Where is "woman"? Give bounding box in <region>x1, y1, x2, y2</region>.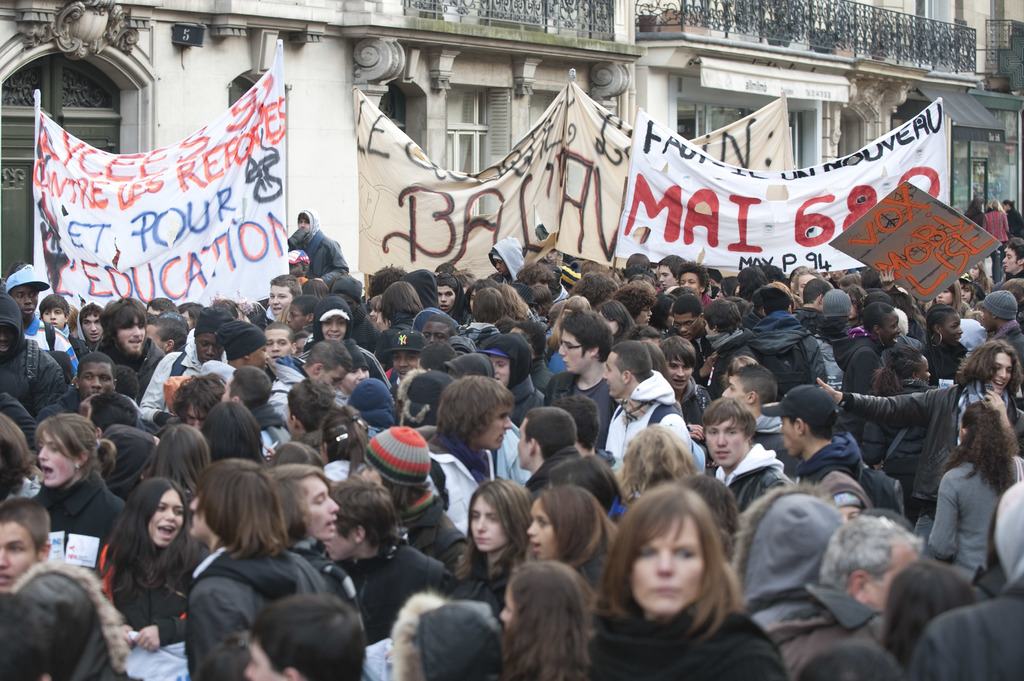
<region>924, 401, 1023, 580</region>.
